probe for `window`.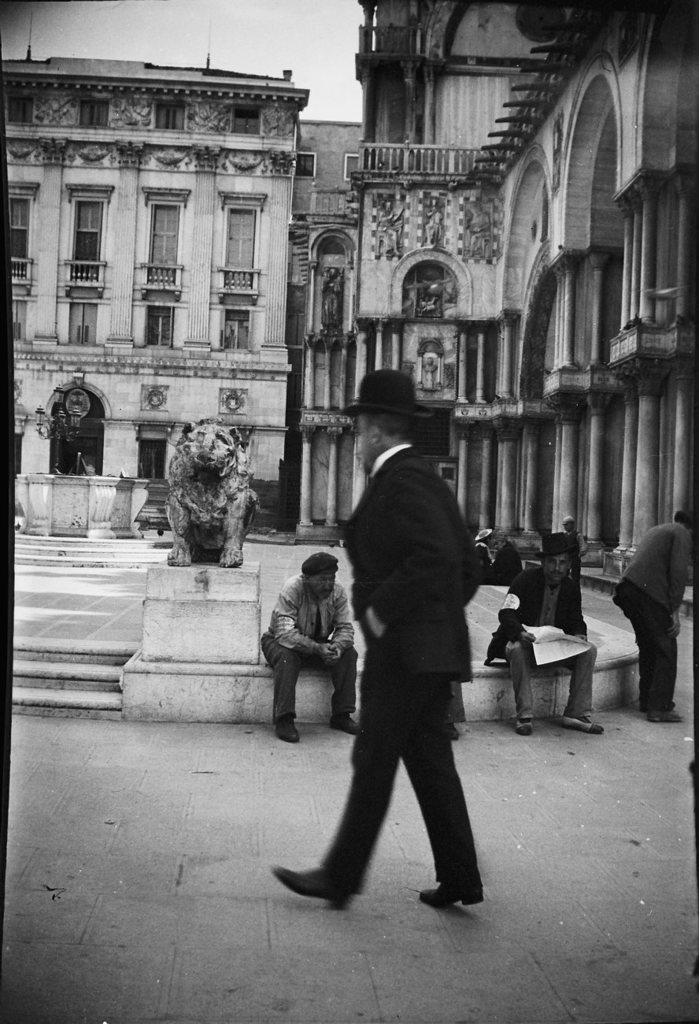
Probe result: select_region(136, 422, 168, 478).
